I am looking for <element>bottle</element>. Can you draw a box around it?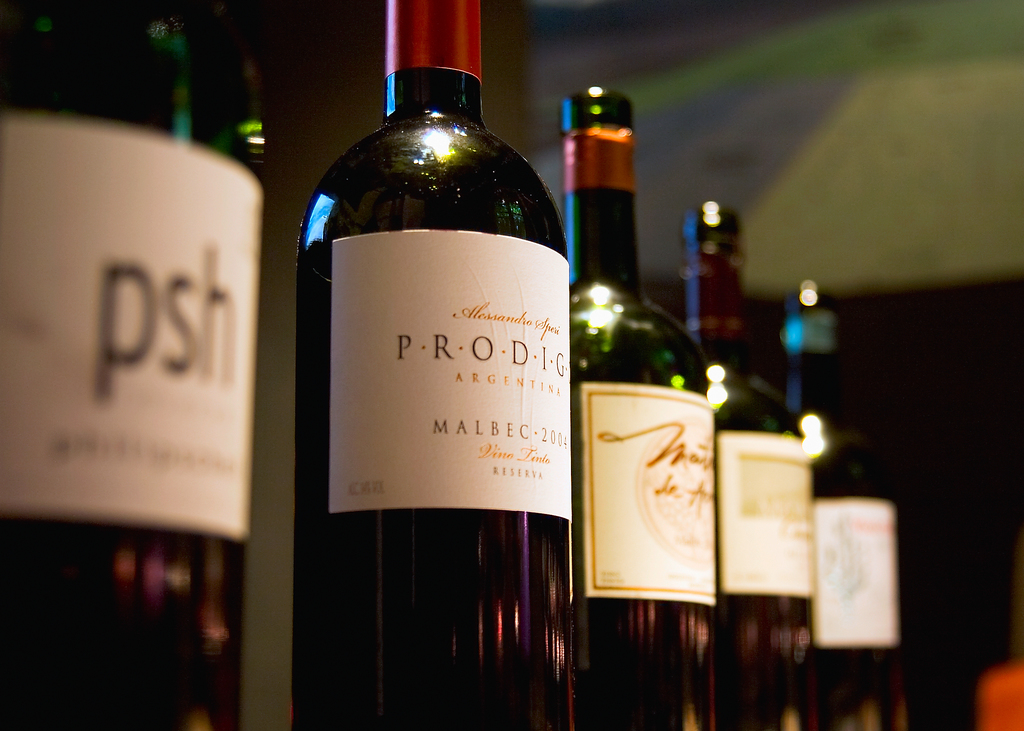
Sure, the bounding box is [0,0,278,730].
